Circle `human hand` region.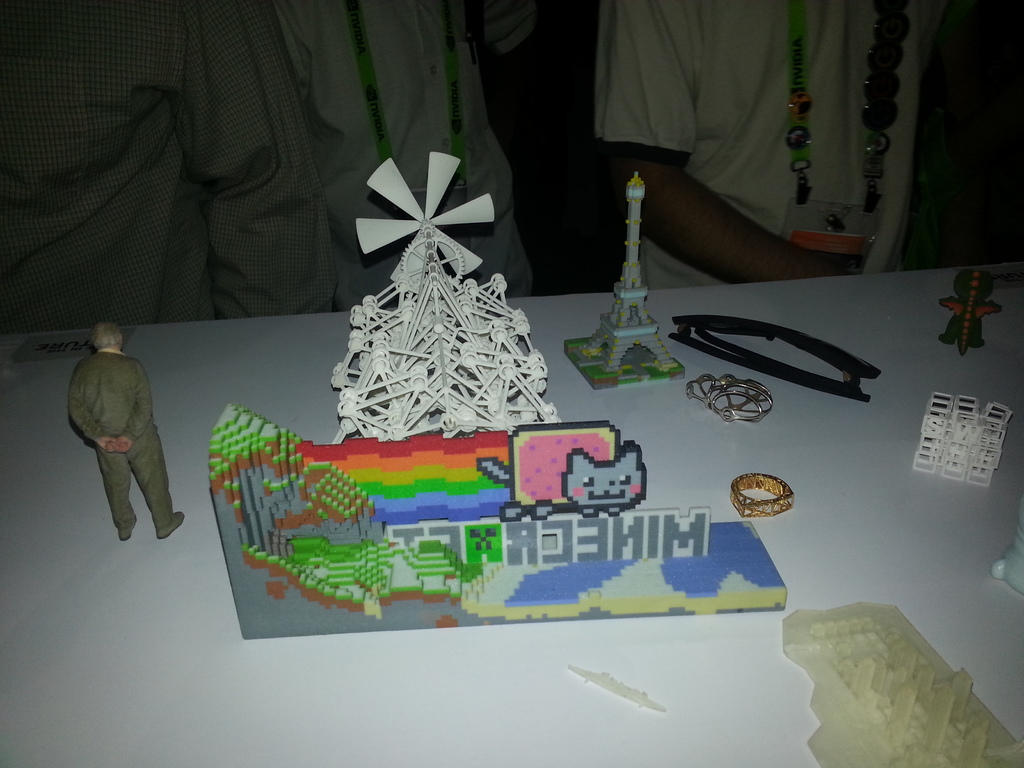
Region: detection(111, 437, 129, 457).
